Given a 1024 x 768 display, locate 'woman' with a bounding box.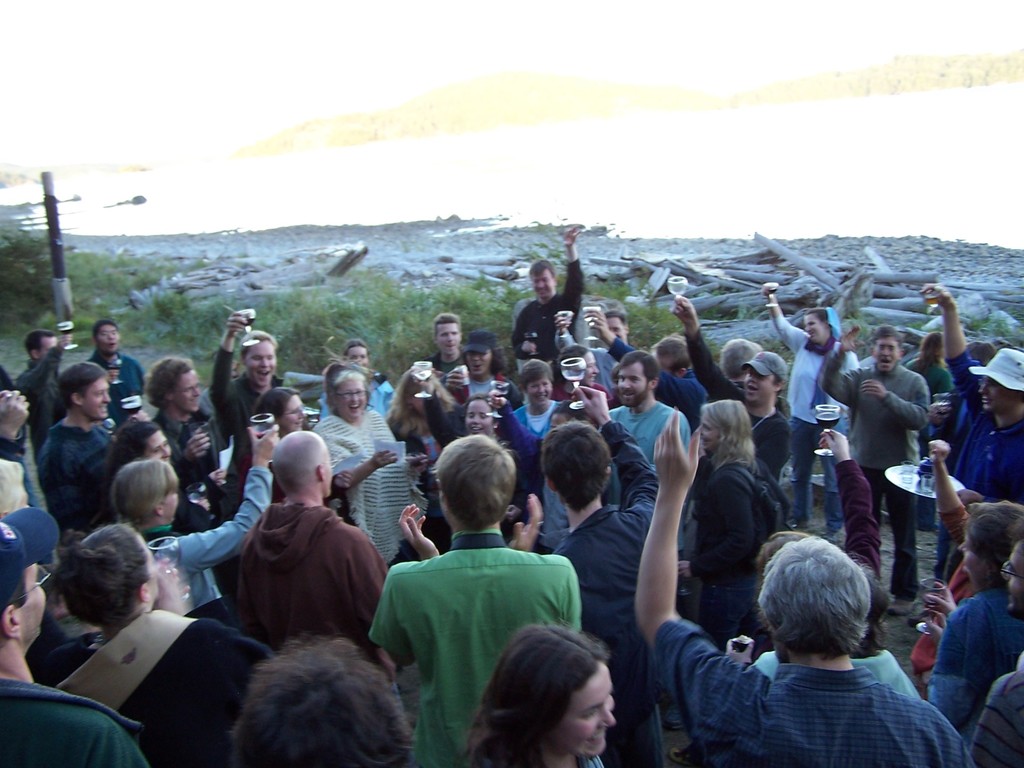
Located: x1=460, y1=399, x2=536, y2=543.
